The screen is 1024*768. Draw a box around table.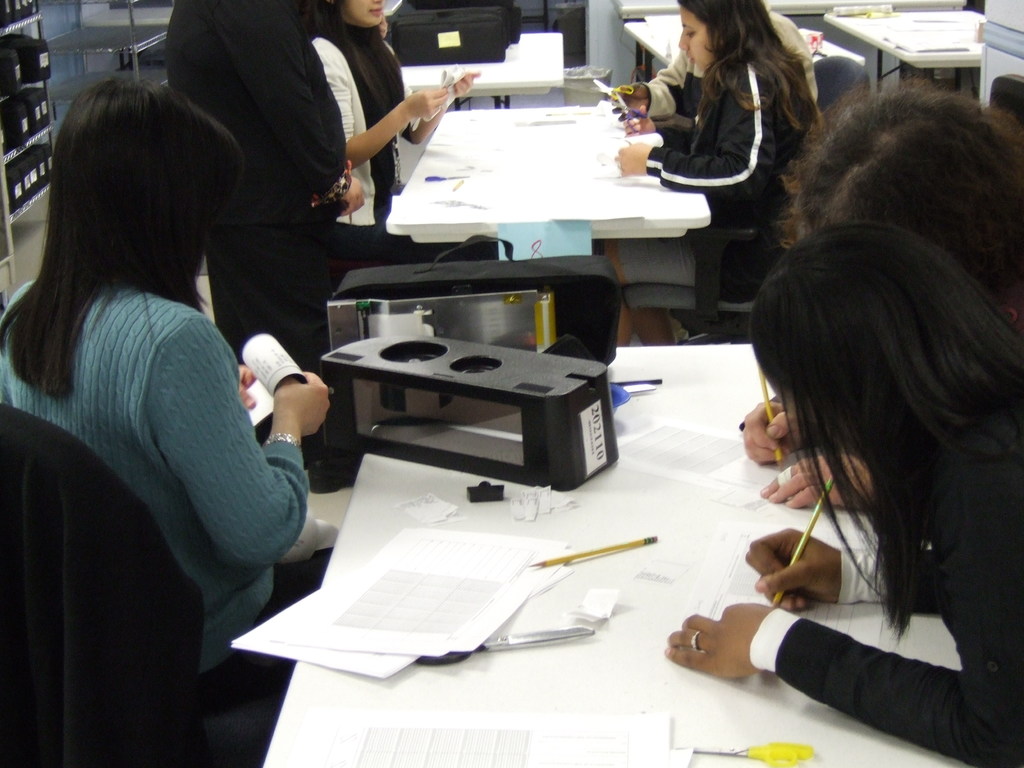
bbox=[321, 92, 776, 317].
